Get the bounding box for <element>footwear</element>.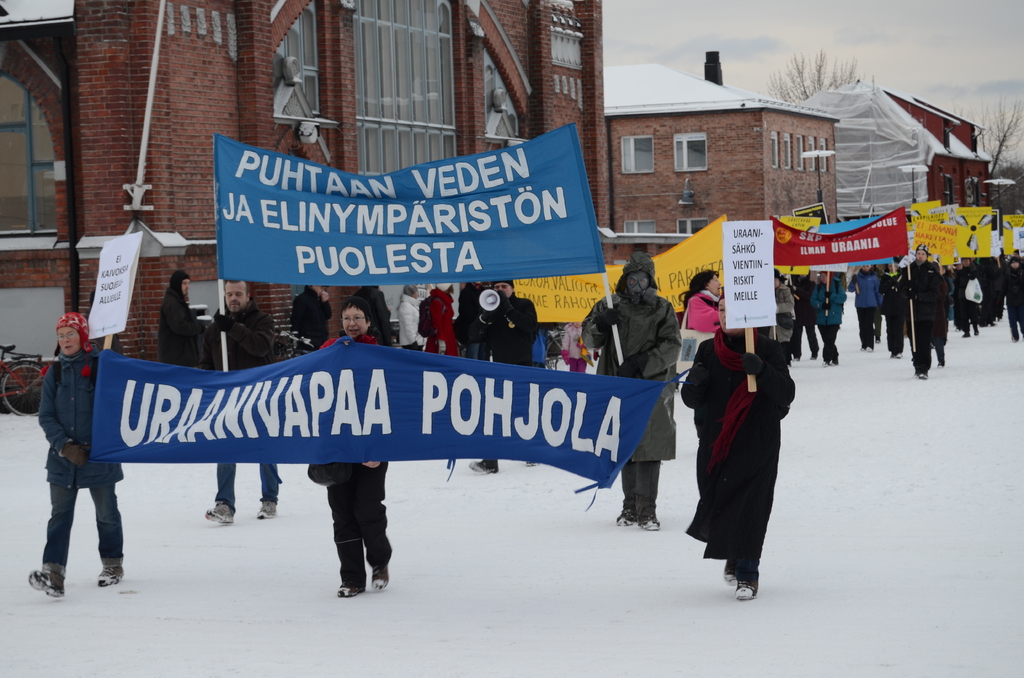
[left=793, top=358, right=801, bottom=363].
